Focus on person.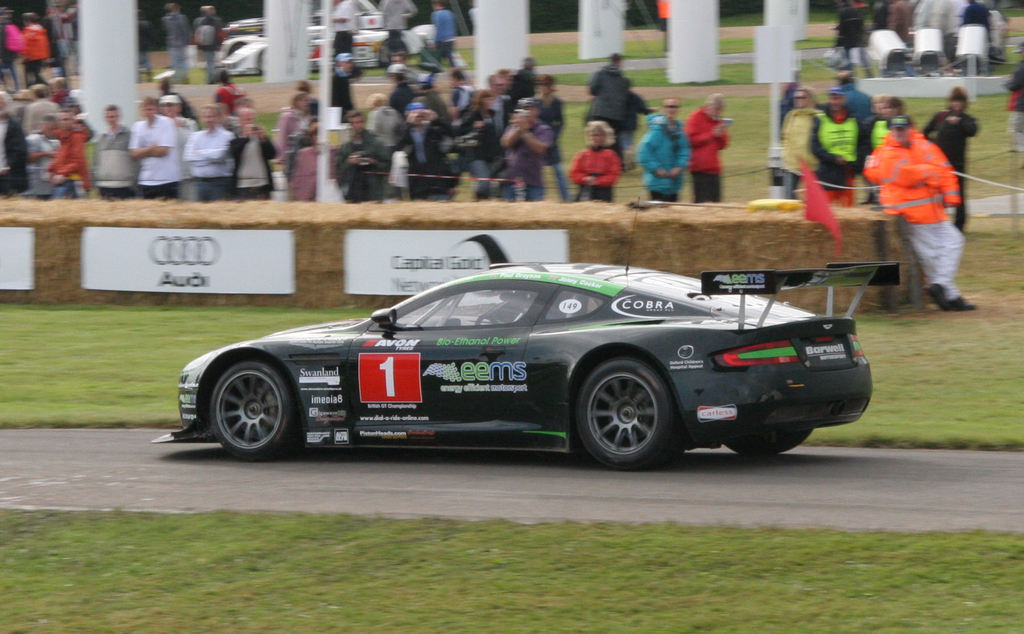
Focused at (162,3,192,81).
